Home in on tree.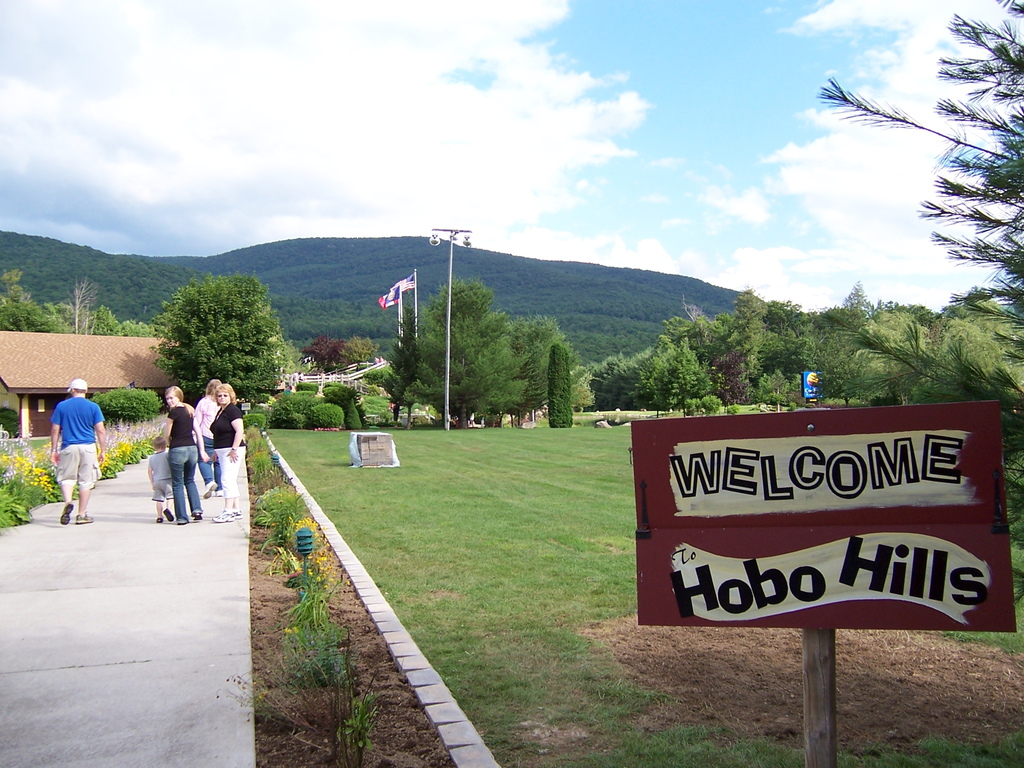
Homed in at 817, 0, 1023, 549.
